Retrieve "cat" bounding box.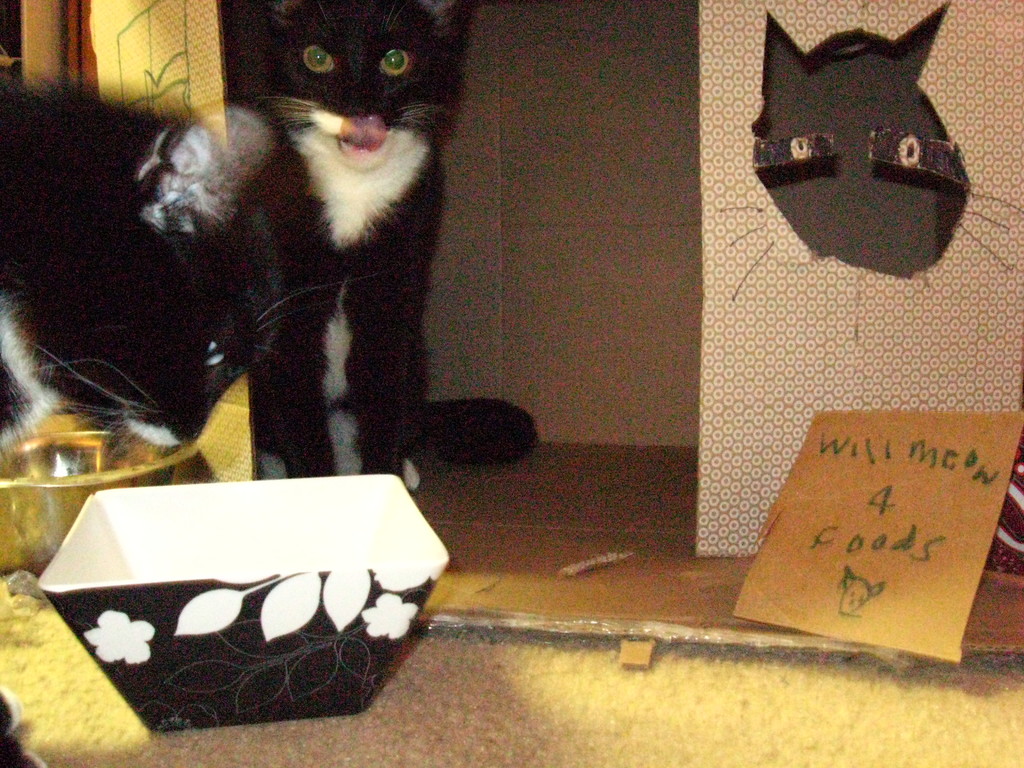
Bounding box: box(0, 0, 552, 486).
